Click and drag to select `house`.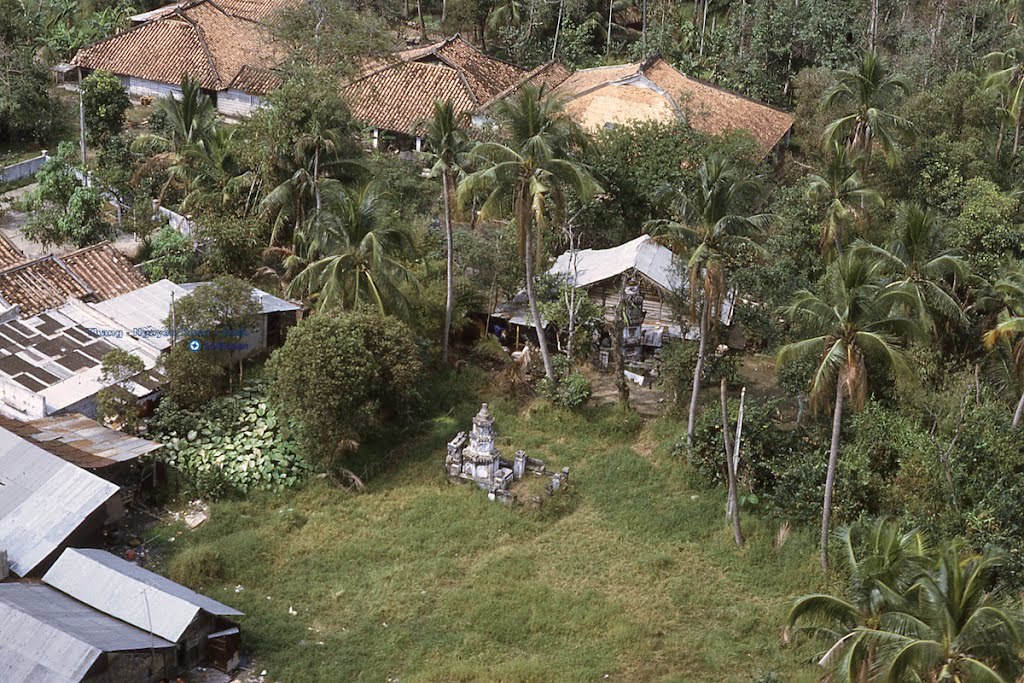
Selection: region(1, 148, 195, 253).
